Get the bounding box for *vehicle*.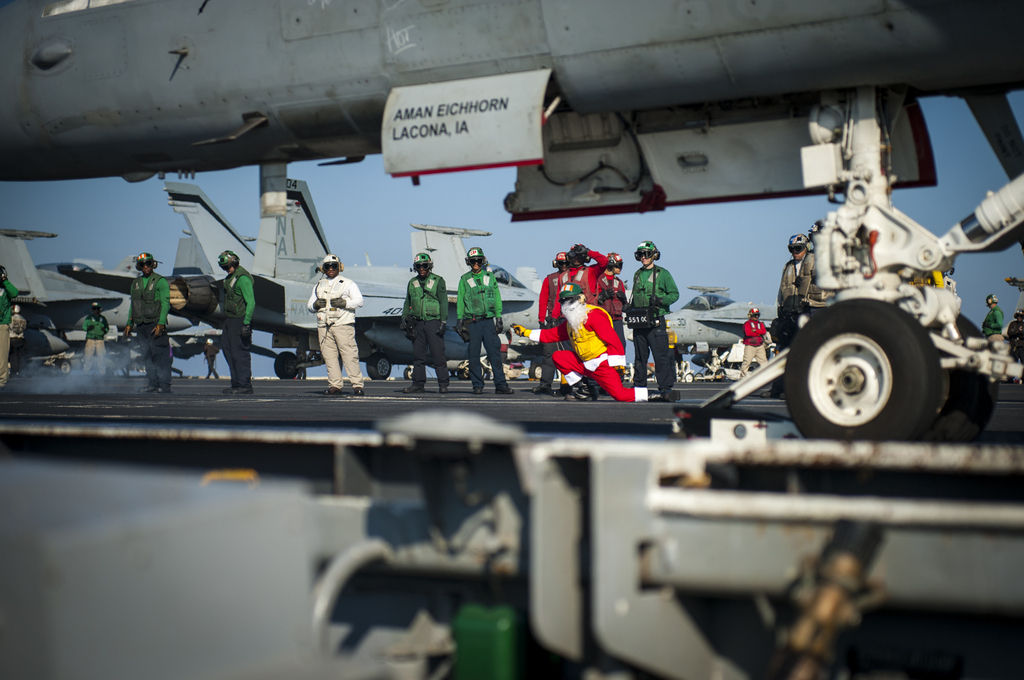
x1=626, y1=285, x2=787, y2=381.
